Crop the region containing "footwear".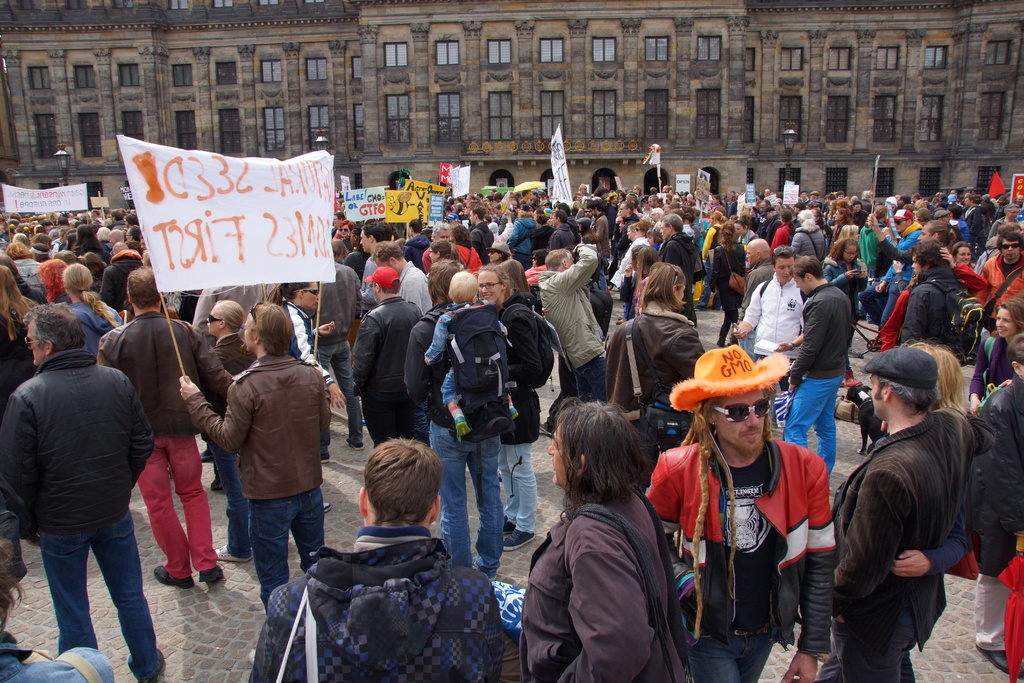
Crop region: bbox=(456, 416, 470, 443).
